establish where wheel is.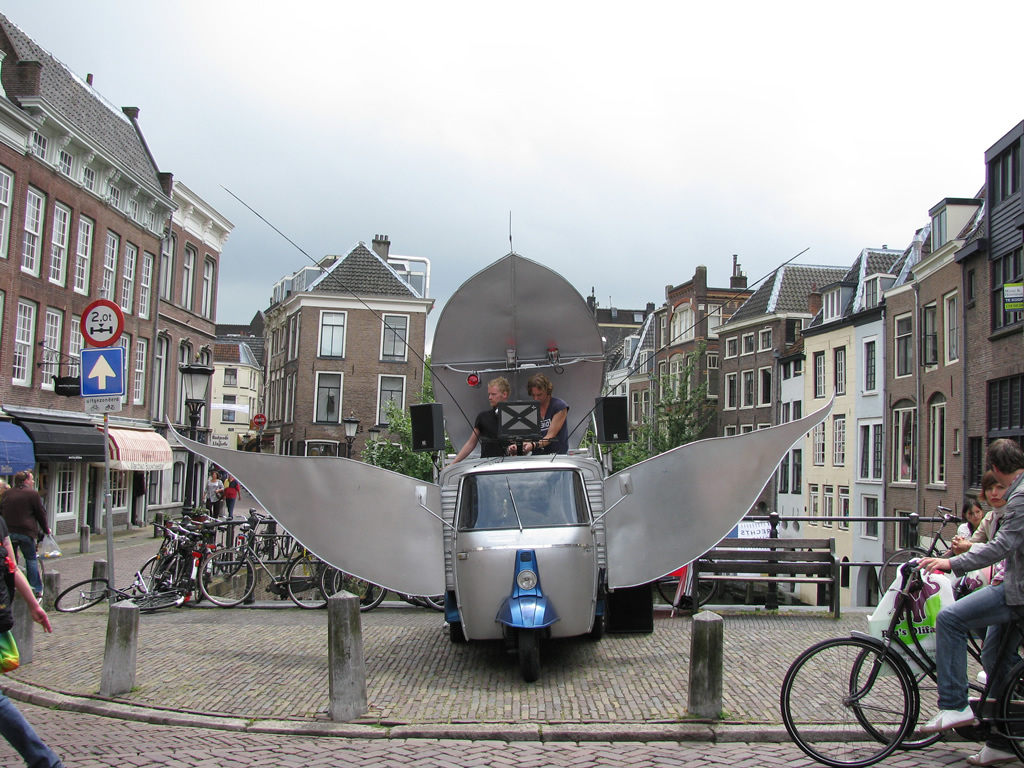
Established at (left=874, top=542, right=944, bottom=594).
